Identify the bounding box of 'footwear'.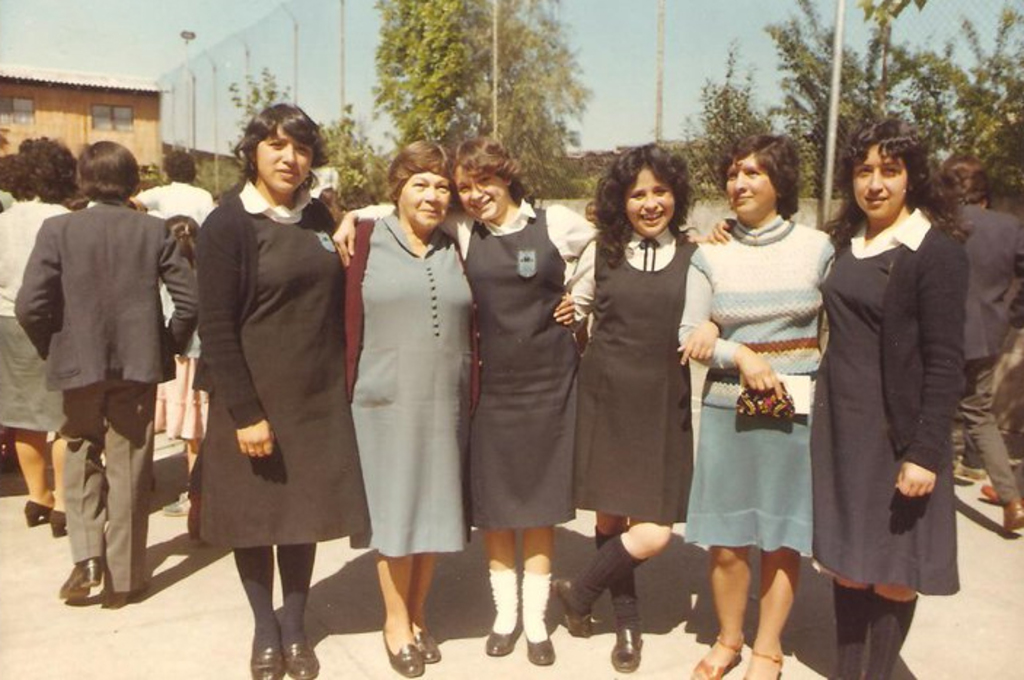
[left=488, top=616, right=516, bottom=657].
